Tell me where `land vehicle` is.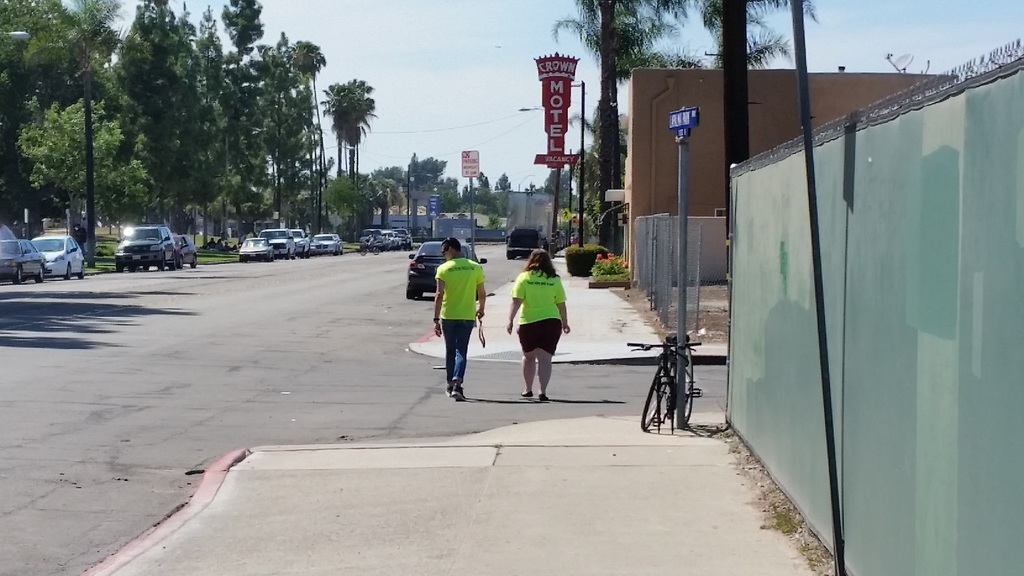
`land vehicle` is at [295,227,310,257].
